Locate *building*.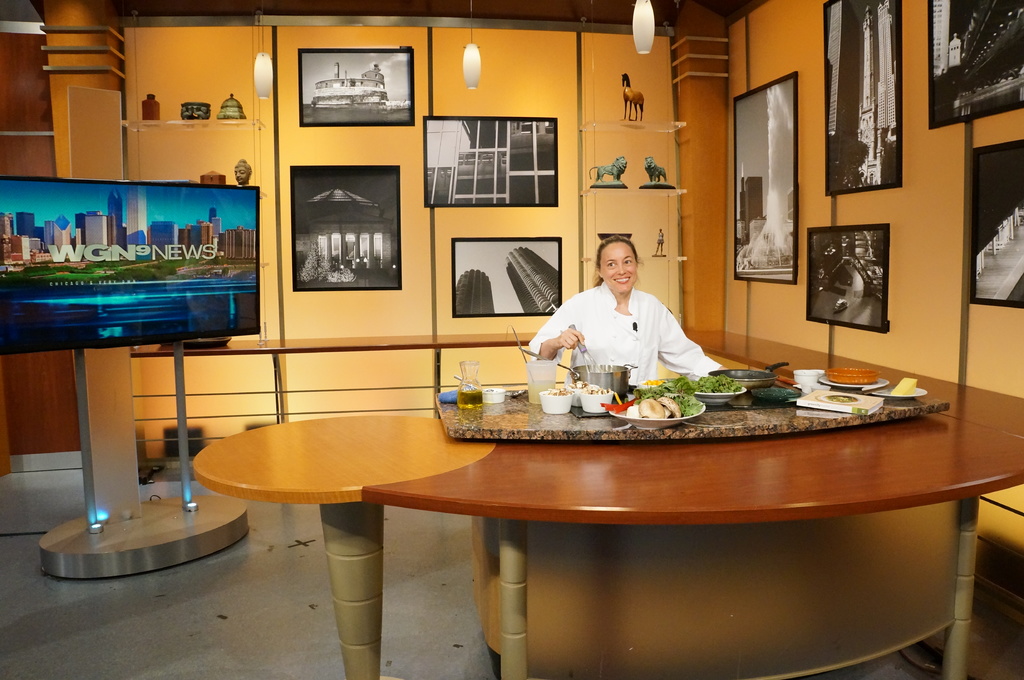
Bounding box: crop(504, 247, 557, 309).
